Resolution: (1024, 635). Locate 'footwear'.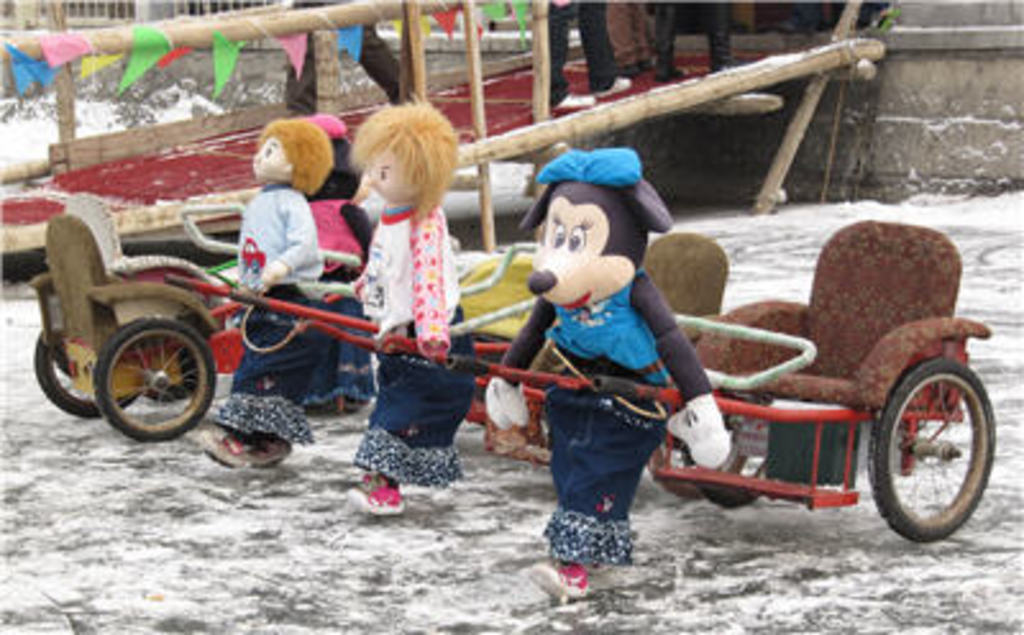
pyautogui.locateOnScreen(251, 420, 300, 474).
